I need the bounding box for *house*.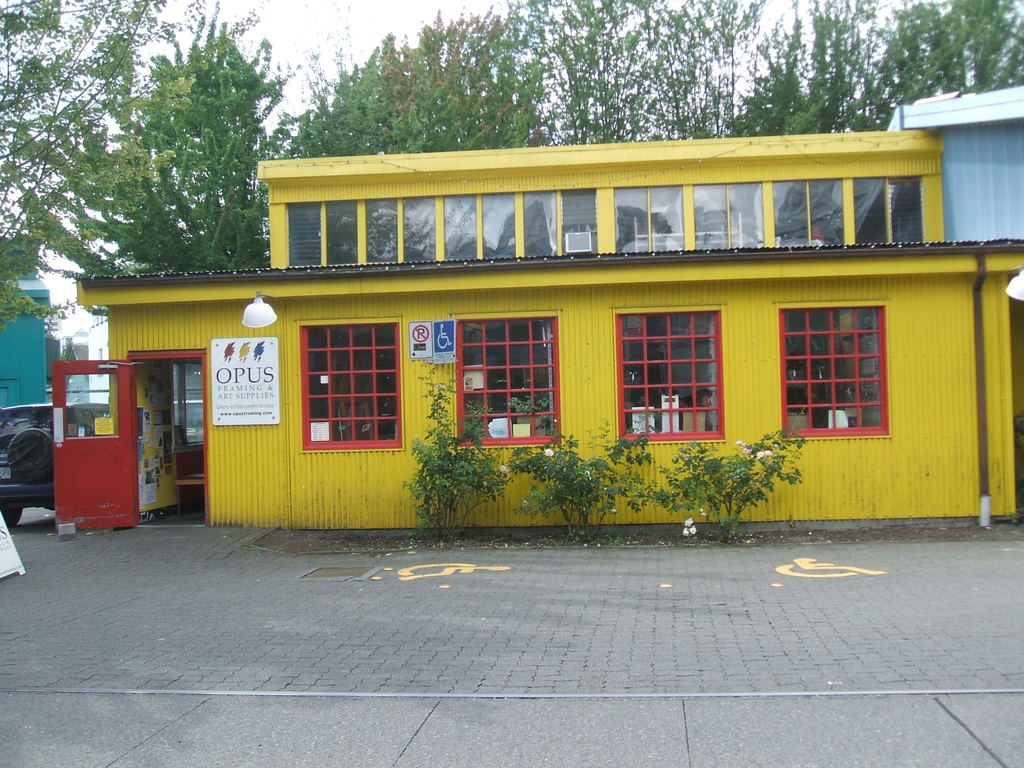
Here it is: BBox(0, 246, 54, 422).
